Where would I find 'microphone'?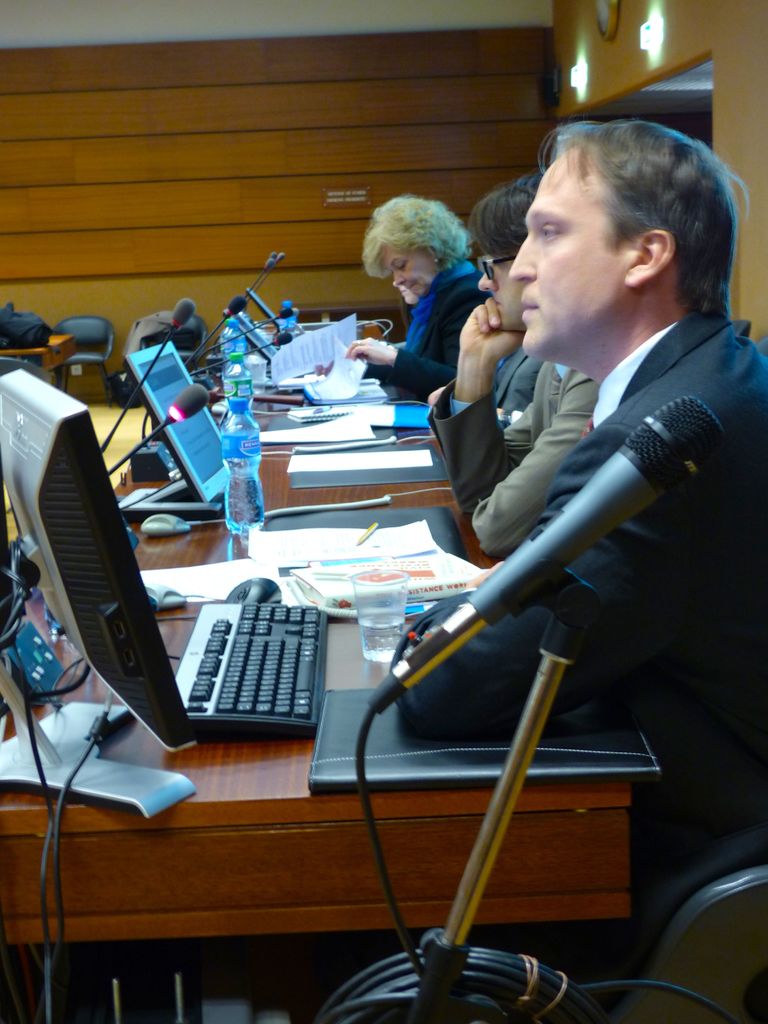
At pyautogui.locateOnScreen(212, 304, 303, 358).
